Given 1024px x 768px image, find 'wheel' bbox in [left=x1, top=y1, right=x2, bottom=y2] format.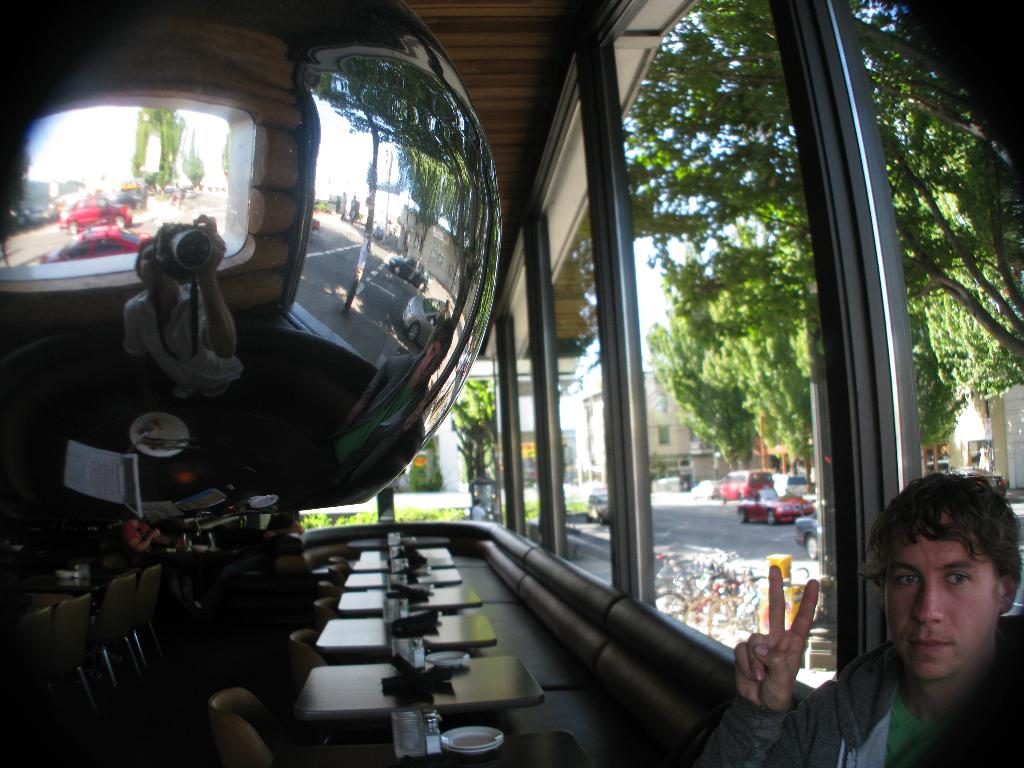
[left=596, top=514, right=605, bottom=524].
